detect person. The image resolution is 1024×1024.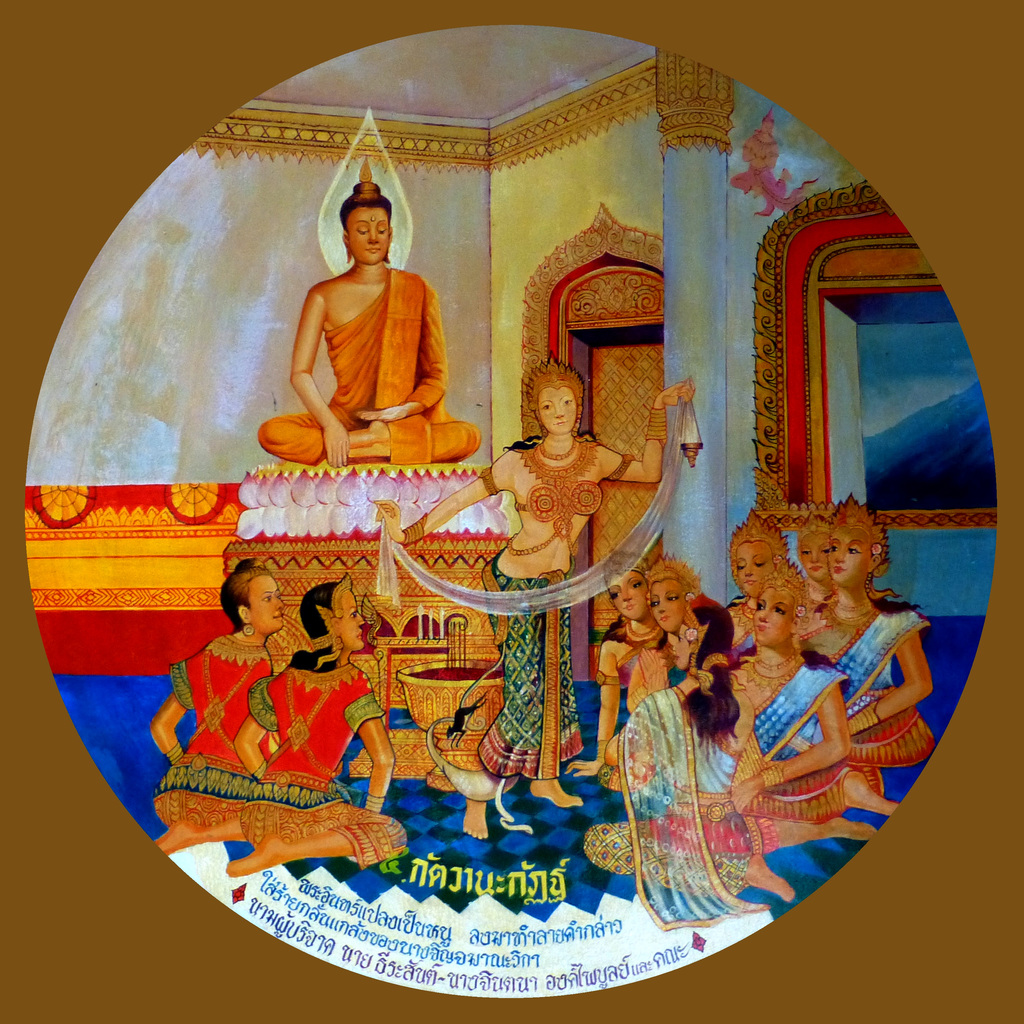
crop(152, 582, 409, 874).
